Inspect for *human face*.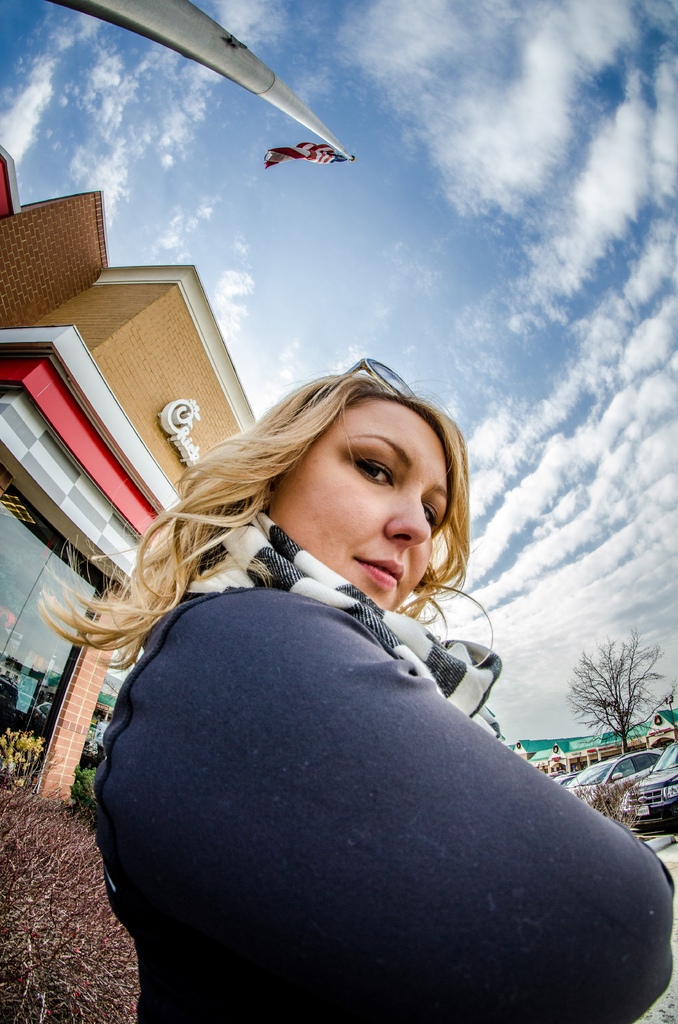
Inspection: x1=263 y1=396 x2=449 y2=611.
